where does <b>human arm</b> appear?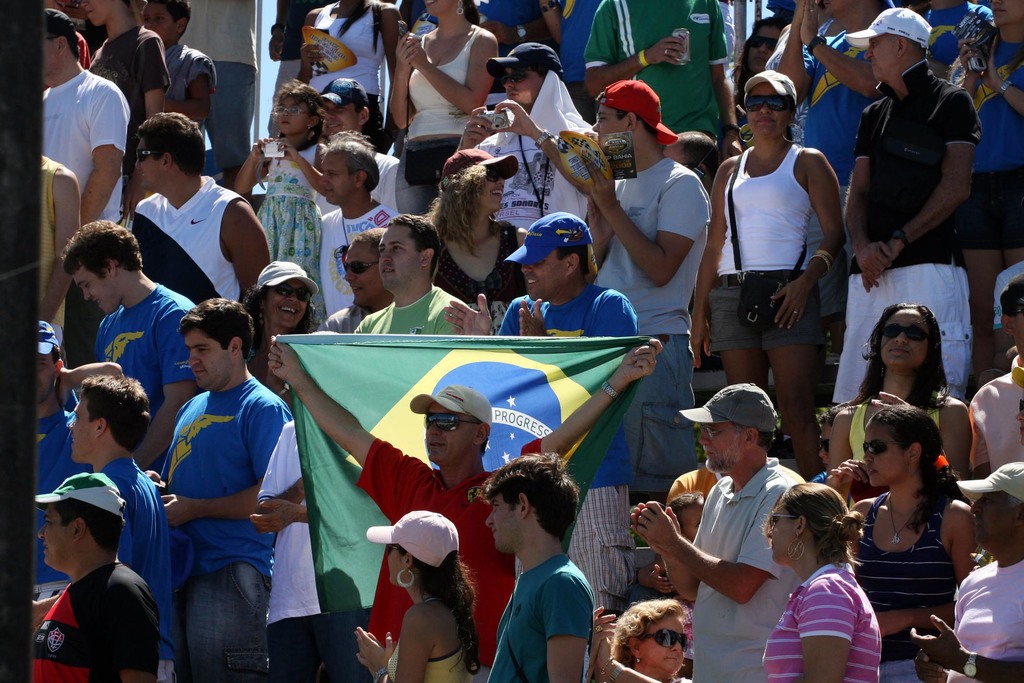
Appears at bbox=[225, 192, 271, 356].
